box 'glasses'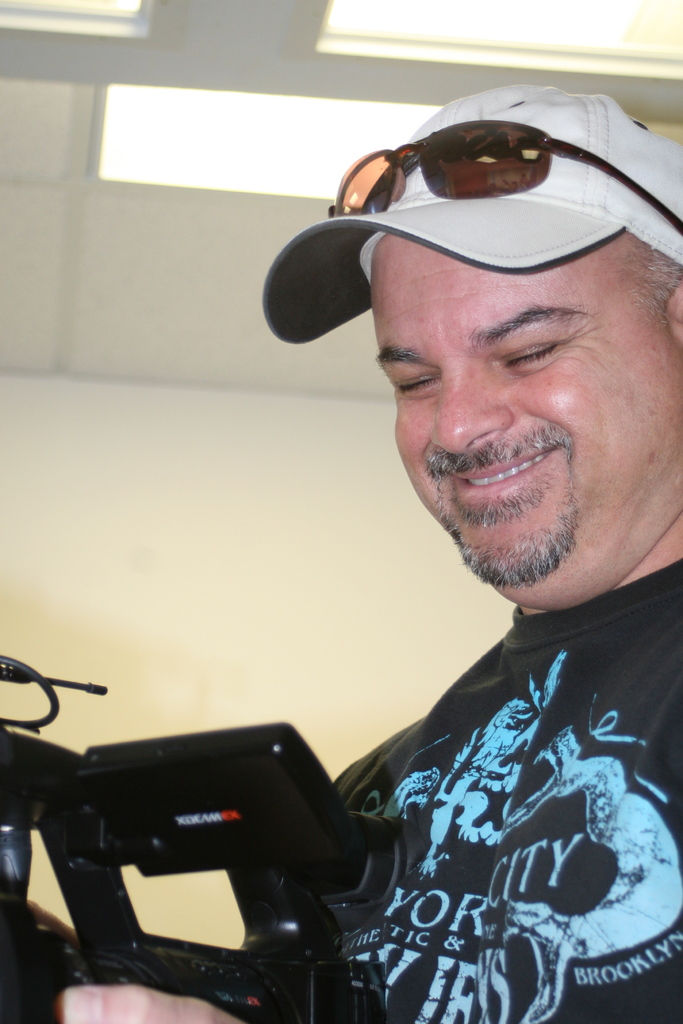
329:113:682:238
